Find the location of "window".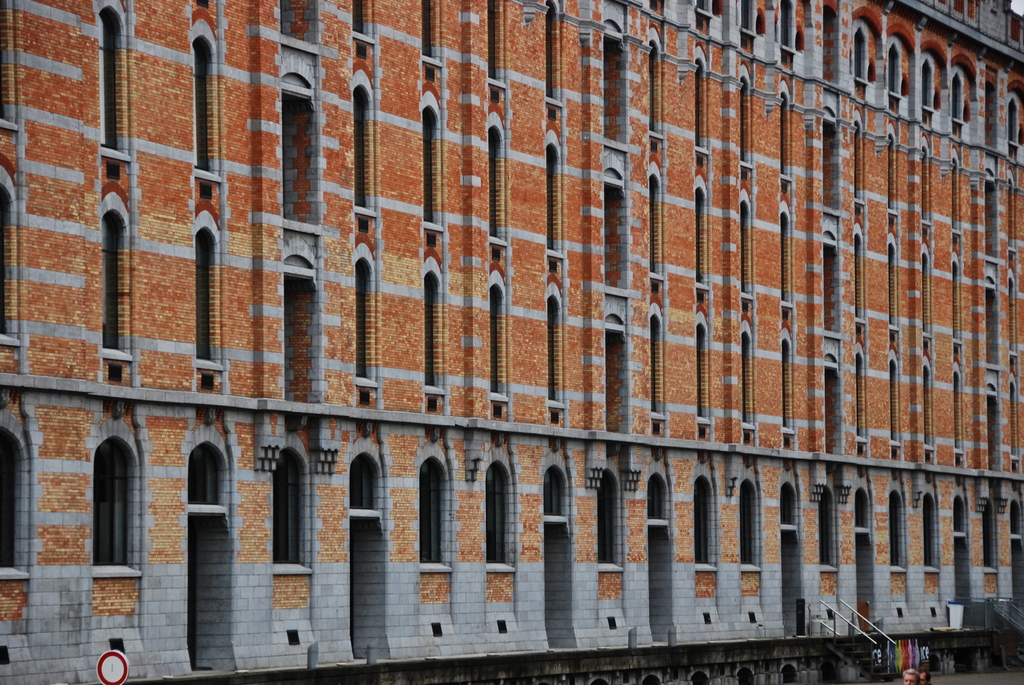
Location: 689/468/717/571.
